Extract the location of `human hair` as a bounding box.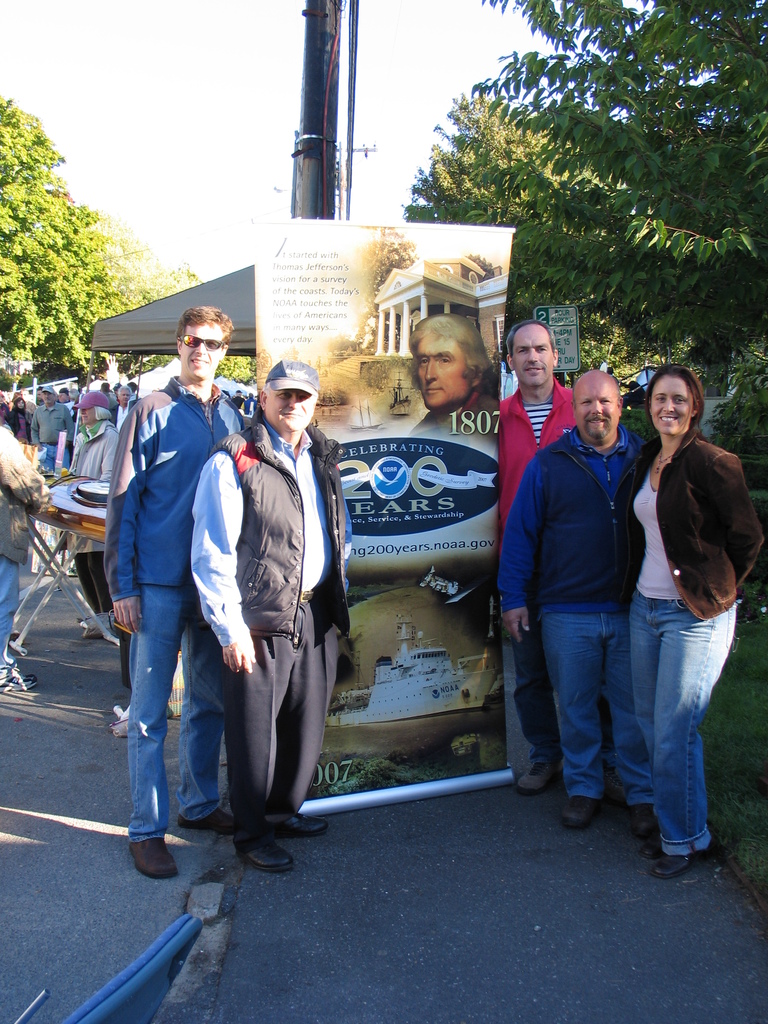
detection(414, 310, 493, 398).
